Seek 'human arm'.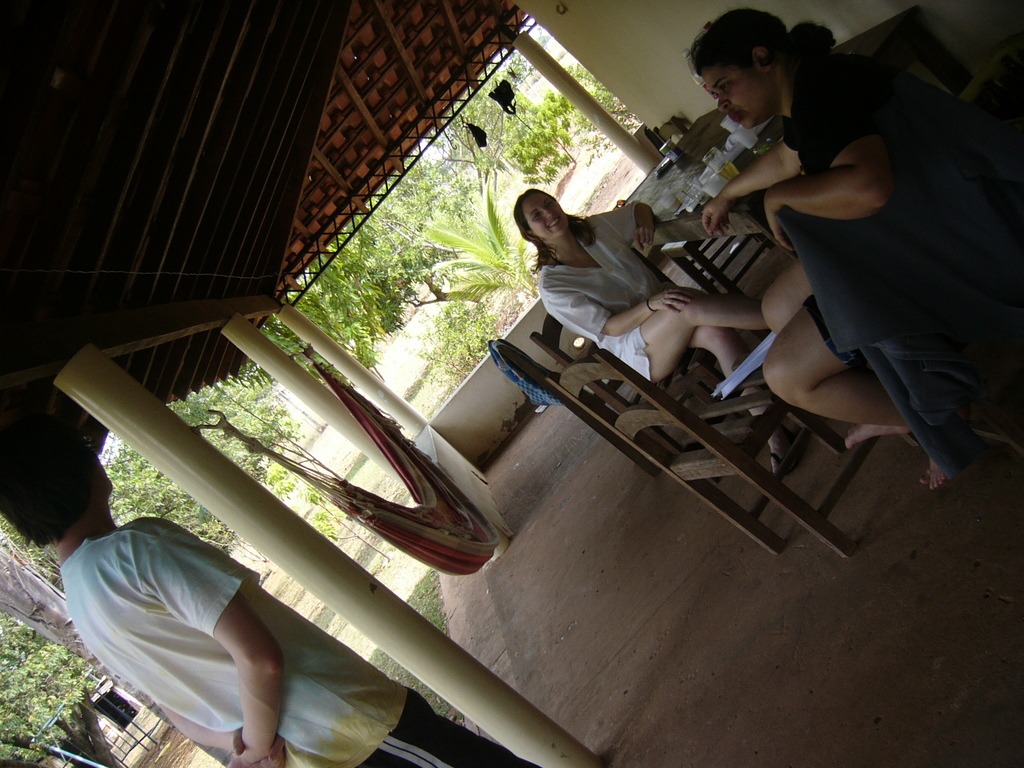
582 196 657 252.
